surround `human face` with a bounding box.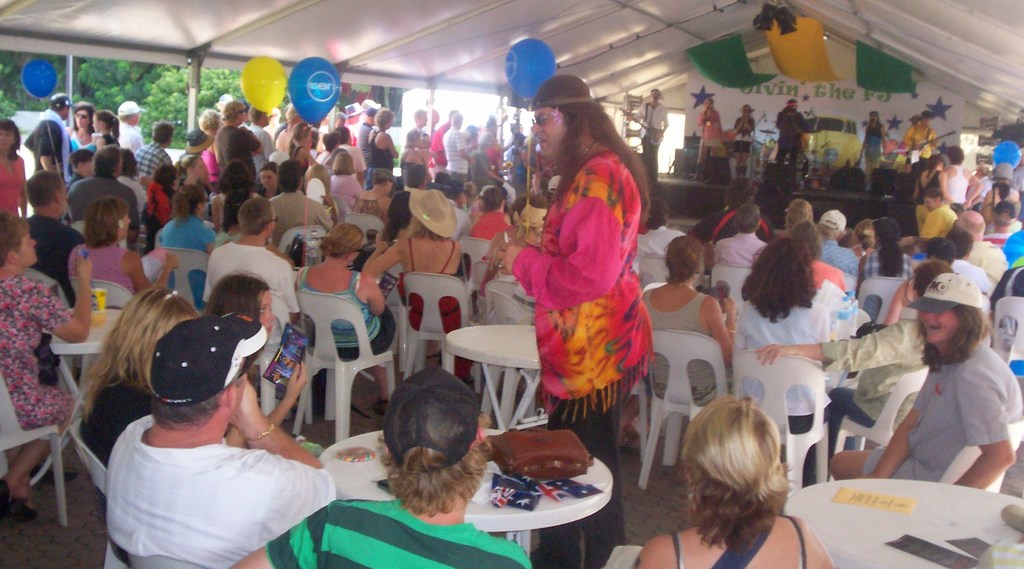
select_region(649, 93, 661, 104).
